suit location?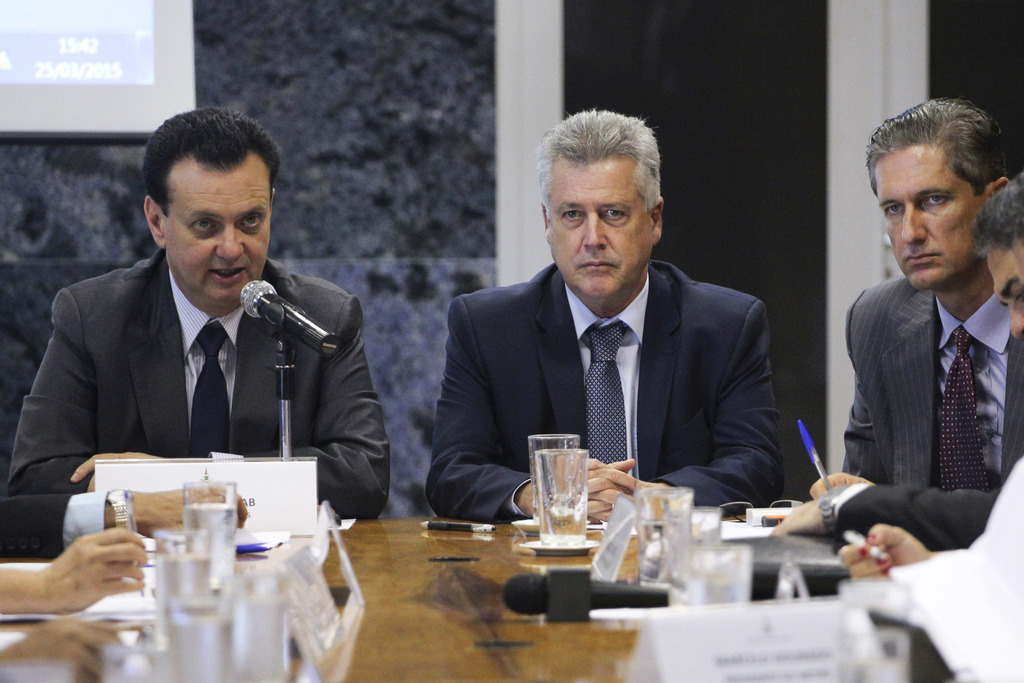
22:195:388:513
